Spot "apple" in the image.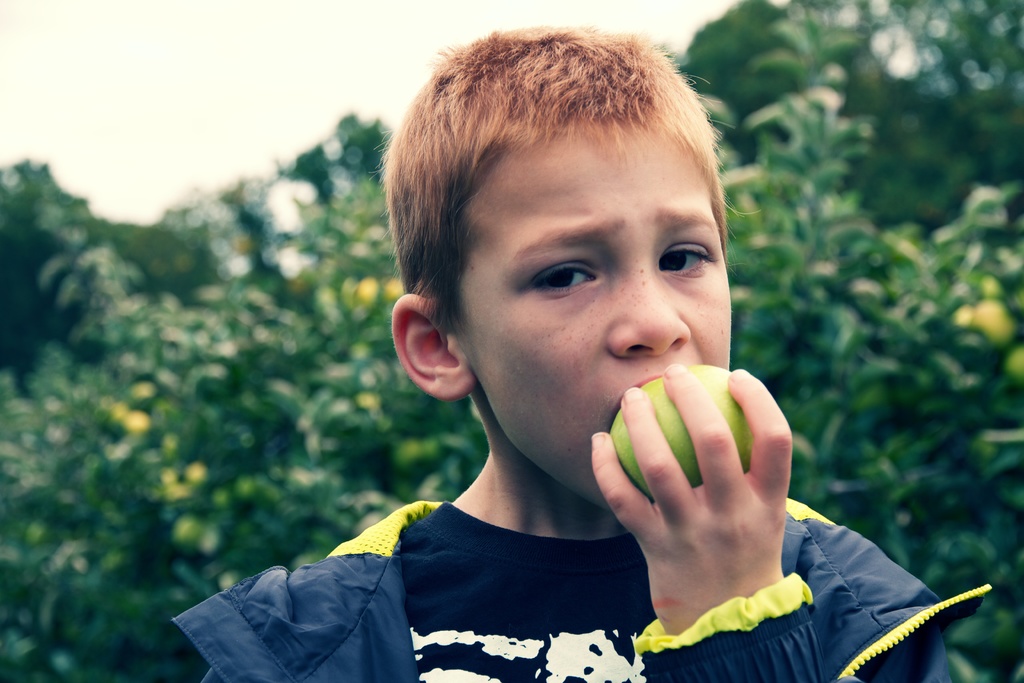
"apple" found at {"x1": 605, "y1": 363, "x2": 755, "y2": 504}.
